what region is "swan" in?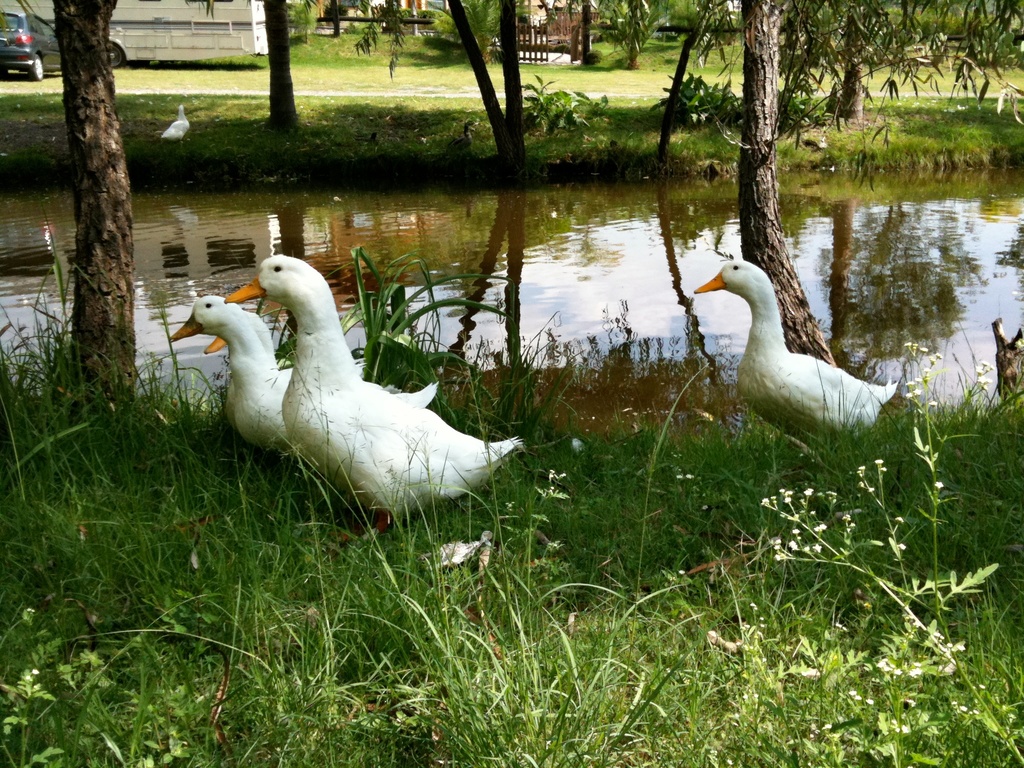
Rect(211, 332, 347, 438).
